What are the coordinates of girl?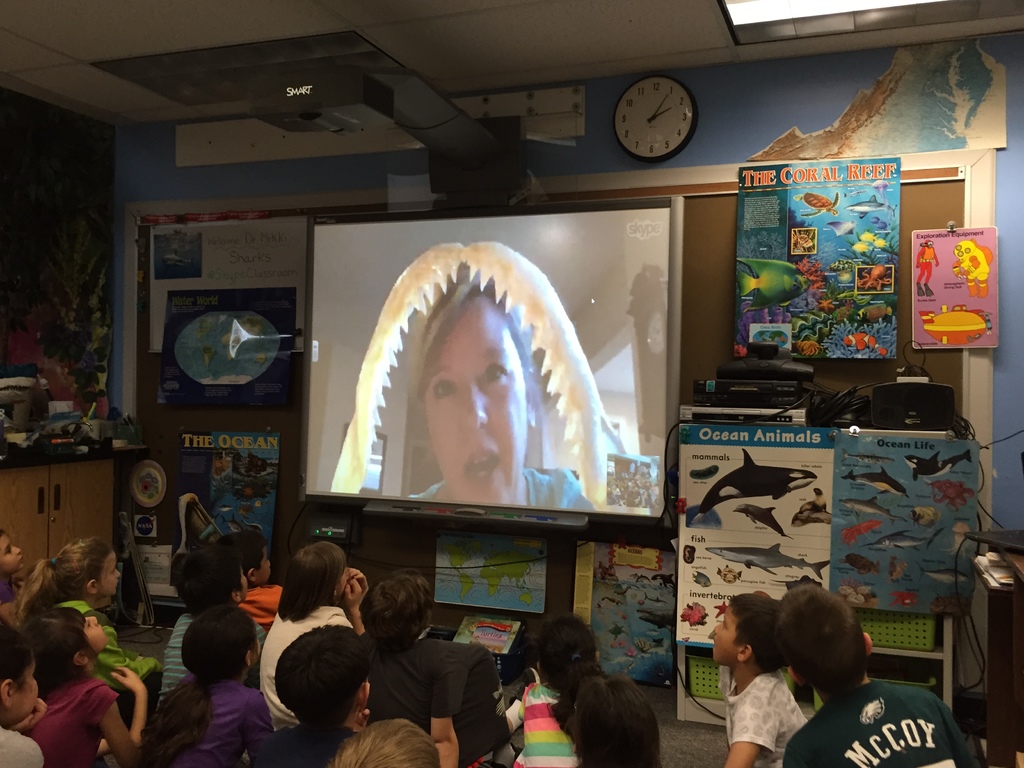
15,538,162,703.
